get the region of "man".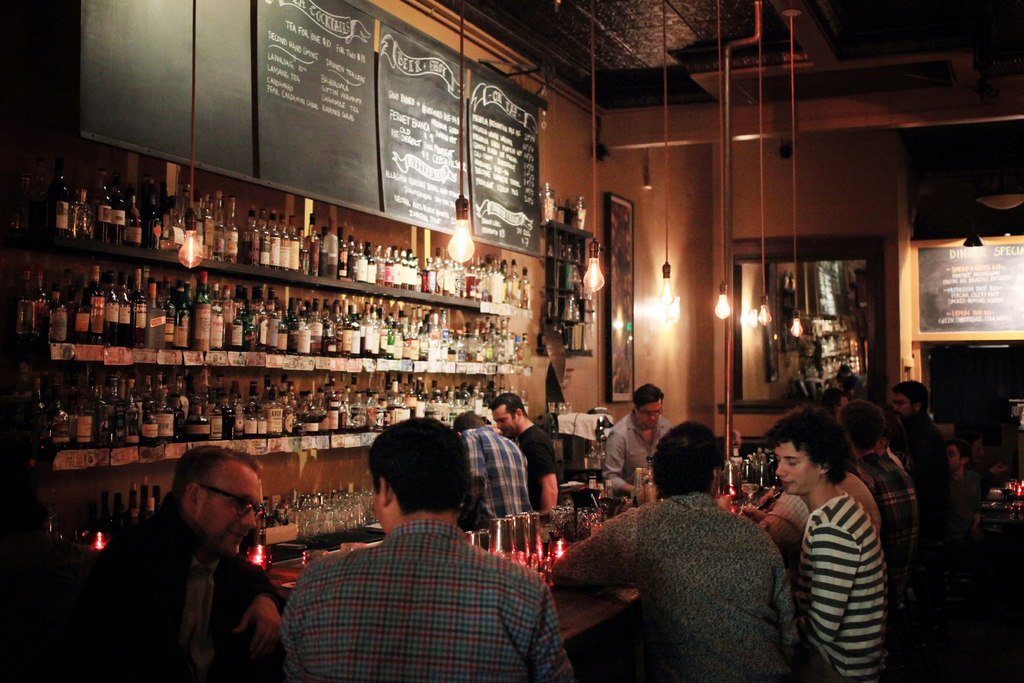
(left=451, top=412, right=536, bottom=516).
